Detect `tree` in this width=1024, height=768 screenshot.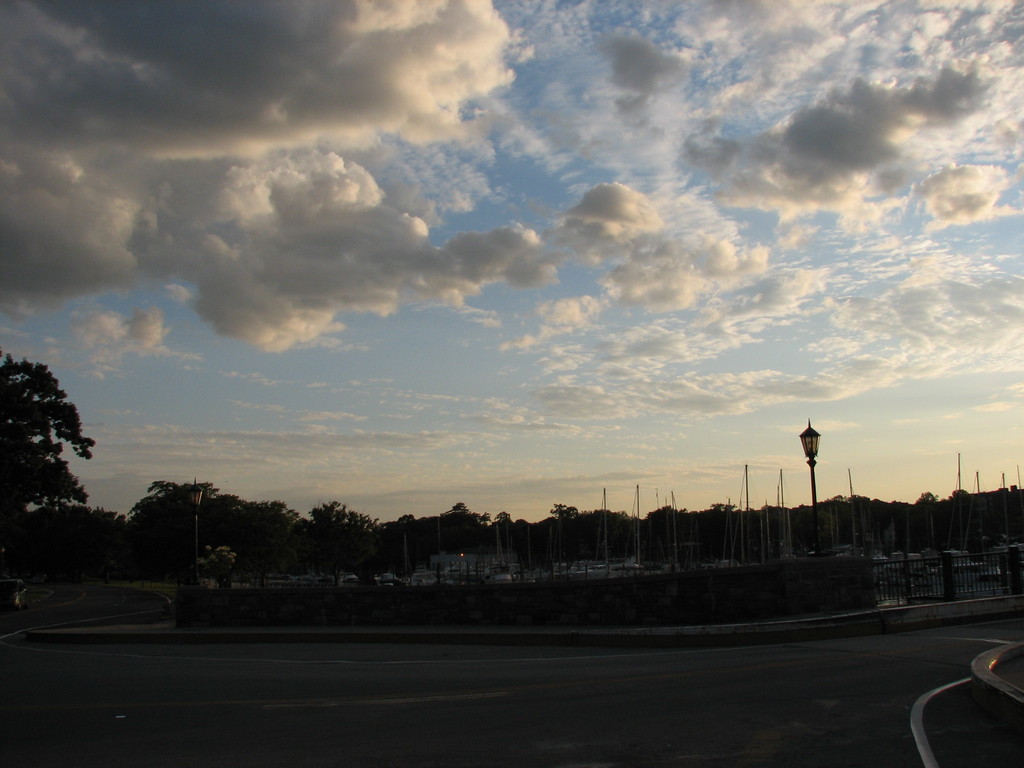
Detection: bbox(647, 510, 682, 548).
